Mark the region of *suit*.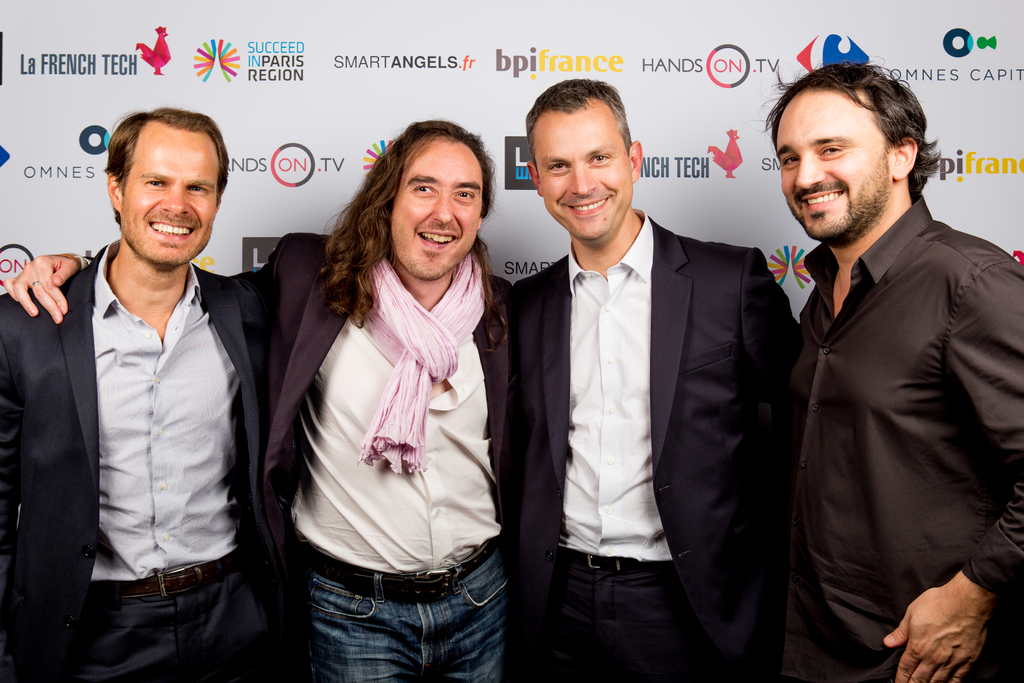
Region: 254/231/513/682.
